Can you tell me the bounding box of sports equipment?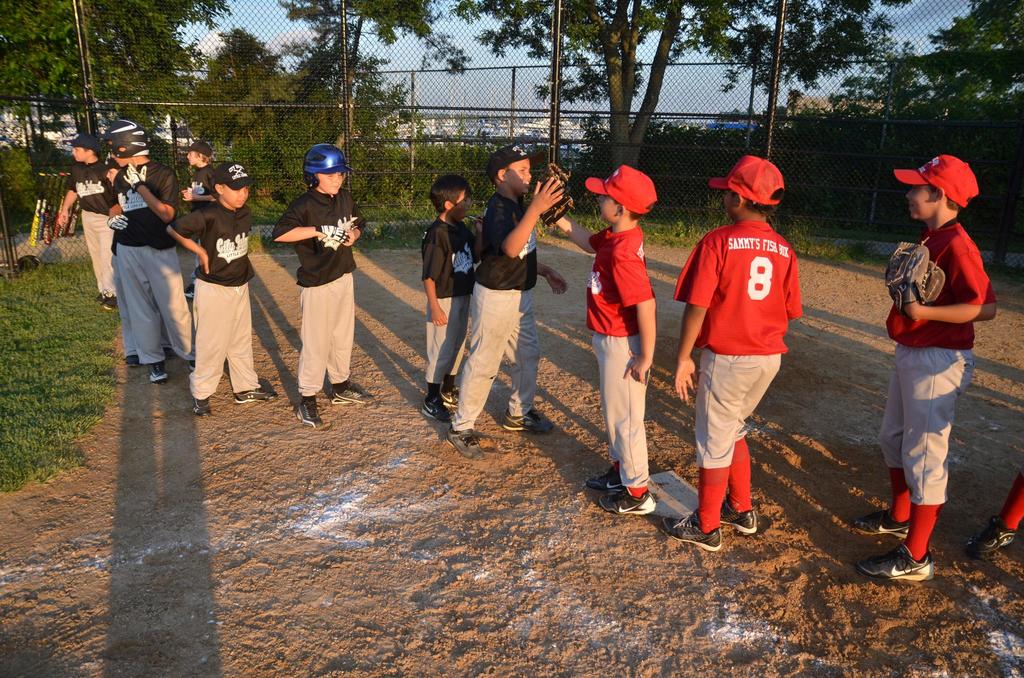
{"x1": 303, "y1": 141, "x2": 352, "y2": 187}.
